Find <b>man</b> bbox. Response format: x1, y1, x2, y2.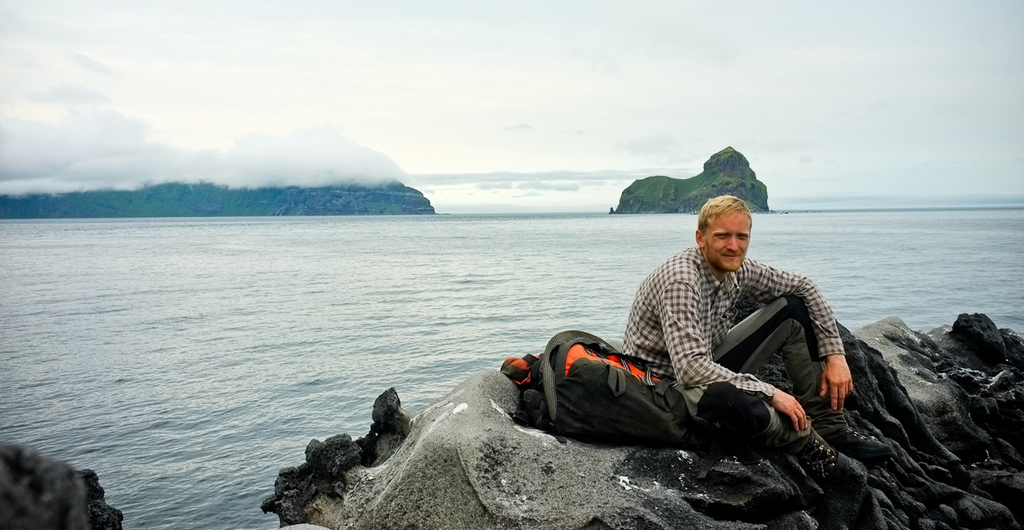
620, 186, 855, 451.
